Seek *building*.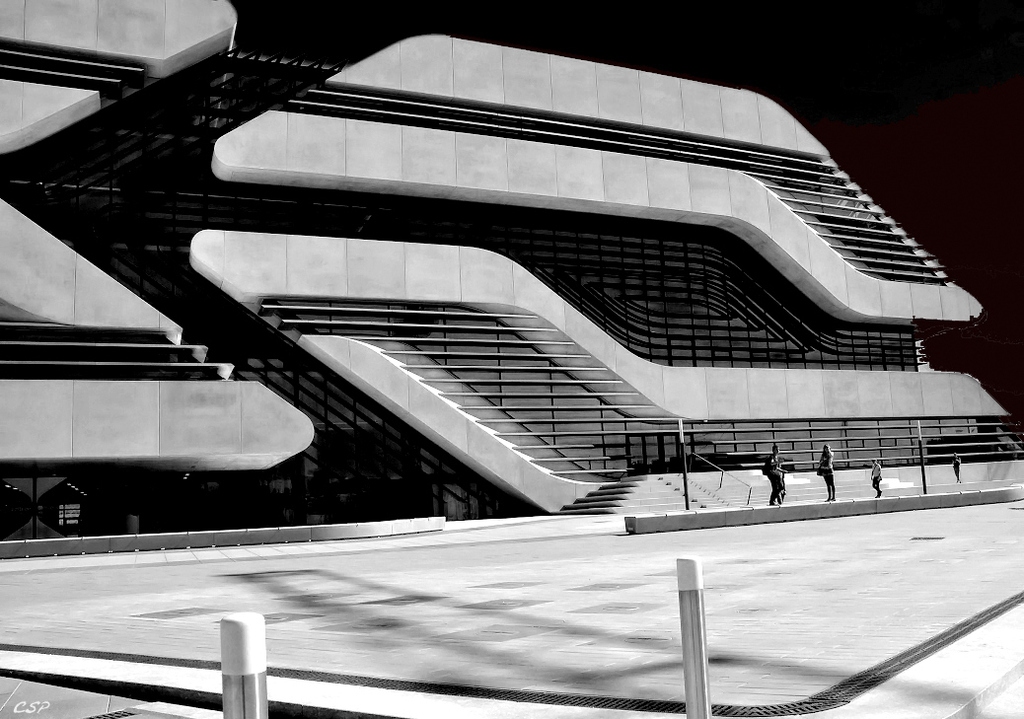
region(0, 0, 1023, 556).
